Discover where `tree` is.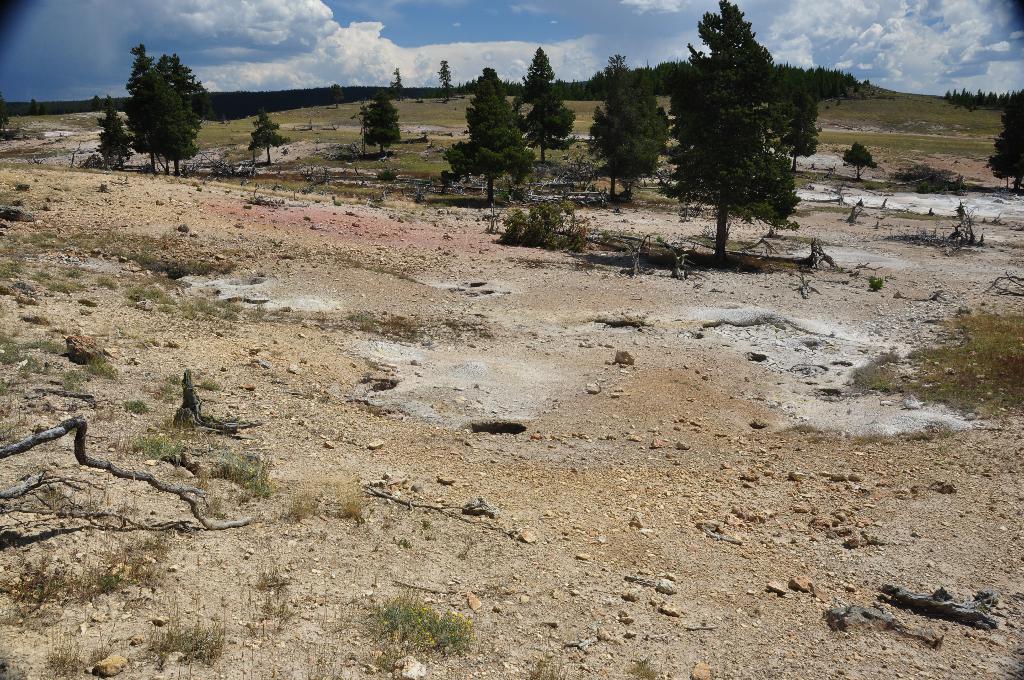
Discovered at <region>839, 140, 879, 181</region>.
